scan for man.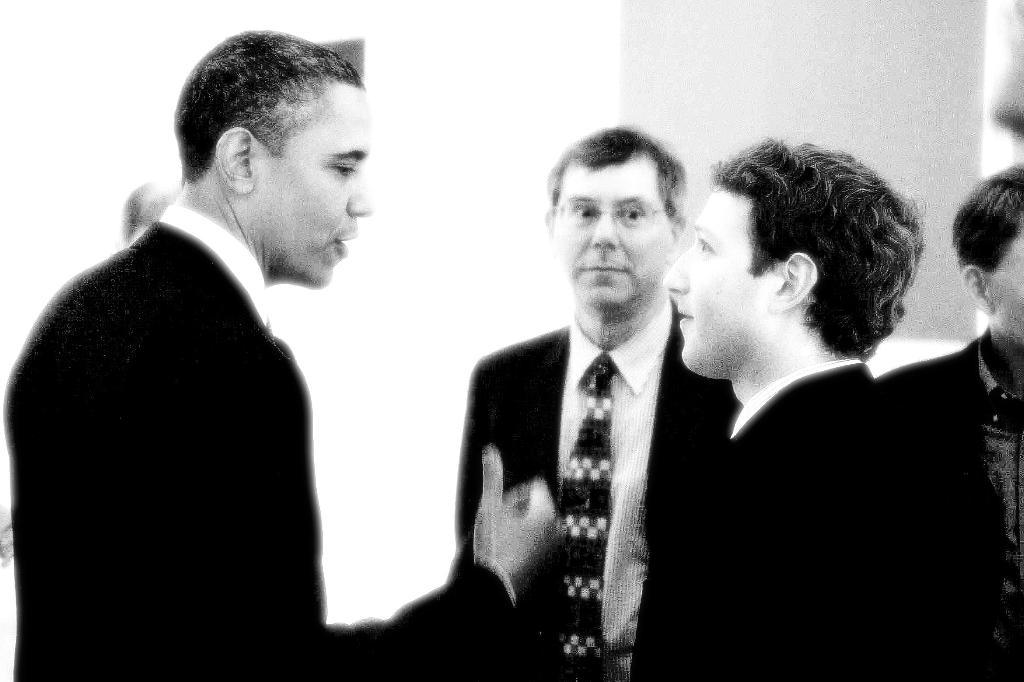
Scan result: [6, 37, 554, 681].
